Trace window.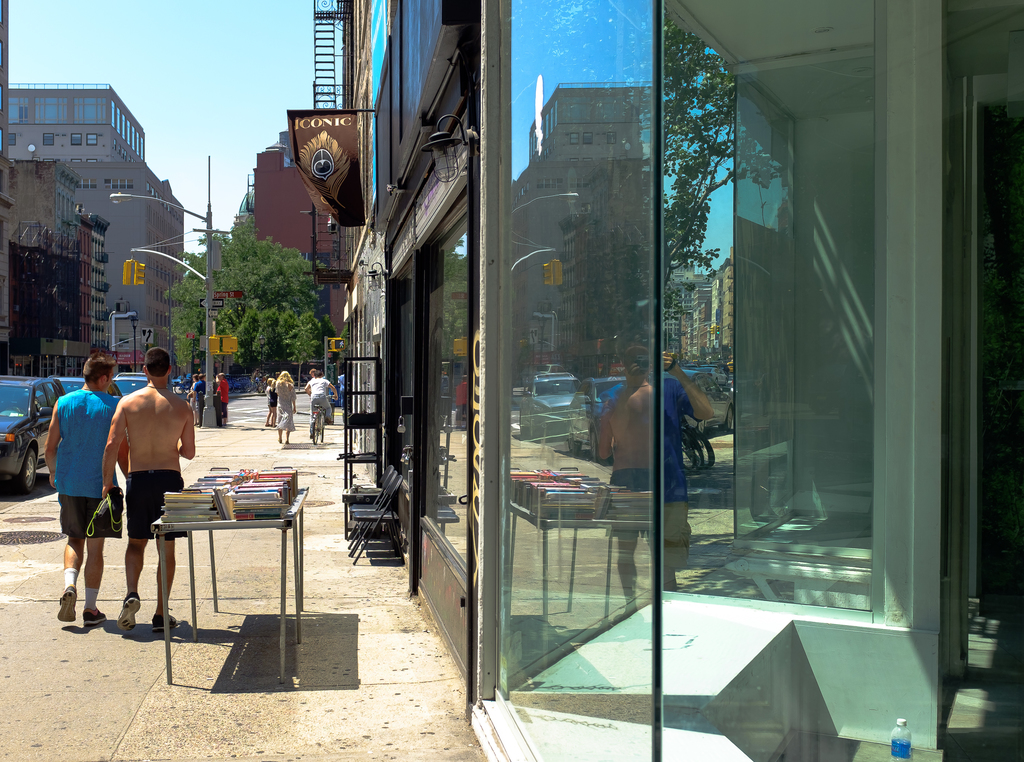
Traced to bbox=[90, 158, 98, 159].
